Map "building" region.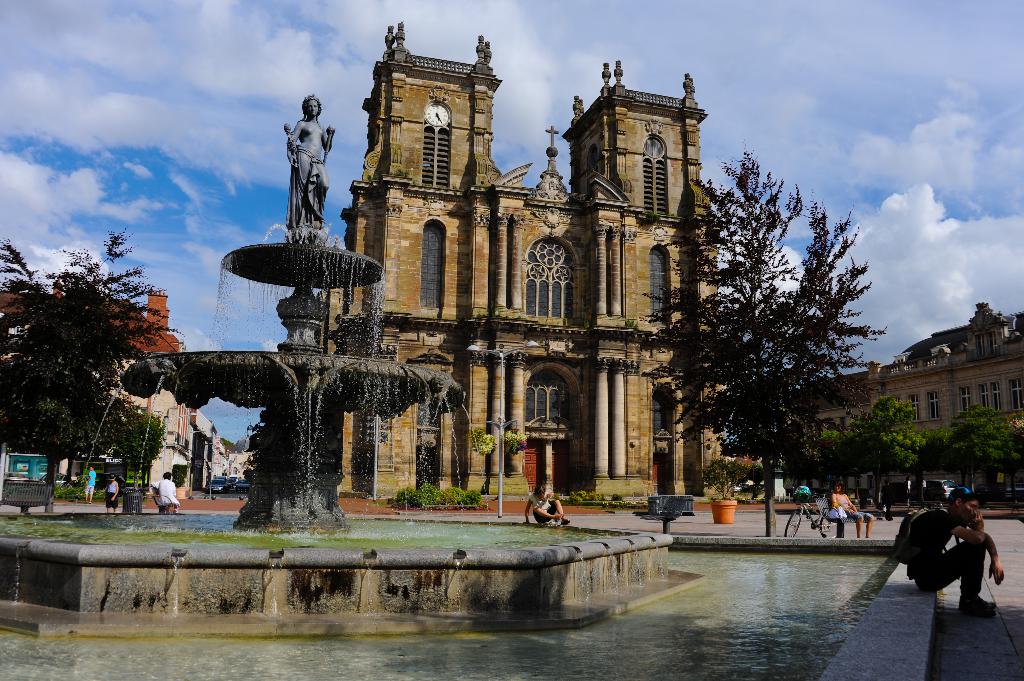
Mapped to (859, 307, 1015, 467).
